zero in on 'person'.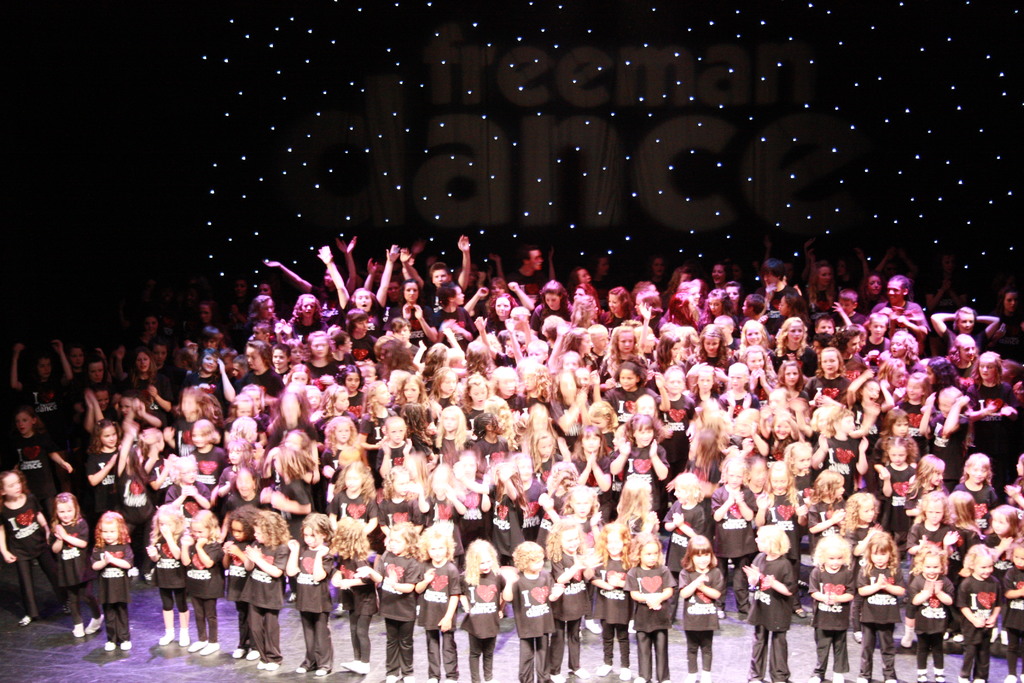
Zeroed in: <box>0,229,1023,682</box>.
